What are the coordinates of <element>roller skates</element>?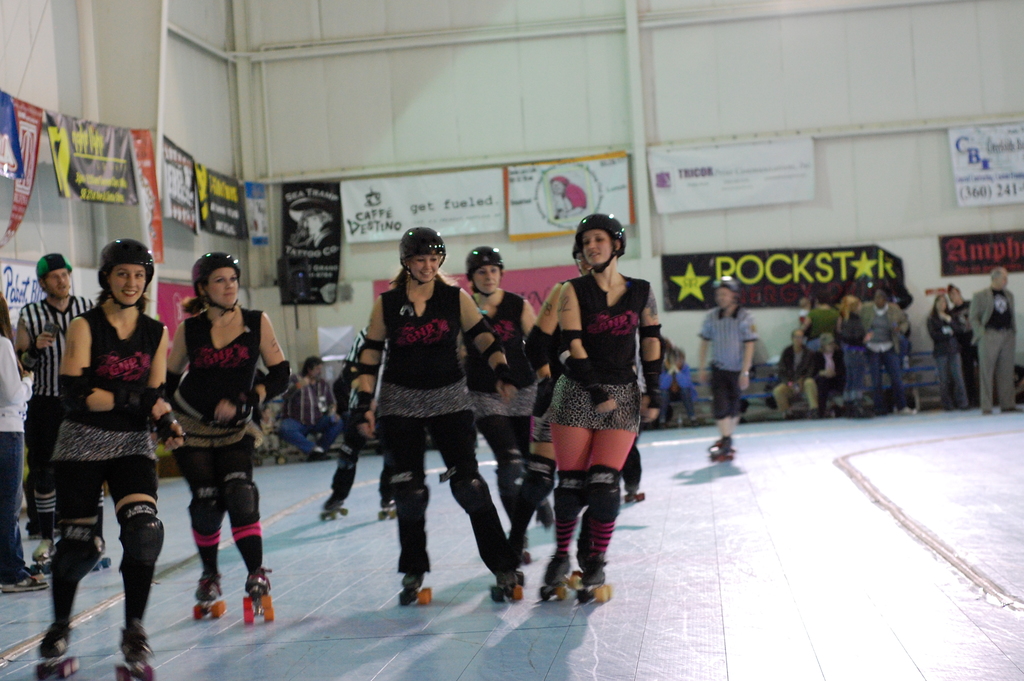
select_region(713, 438, 739, 464).
